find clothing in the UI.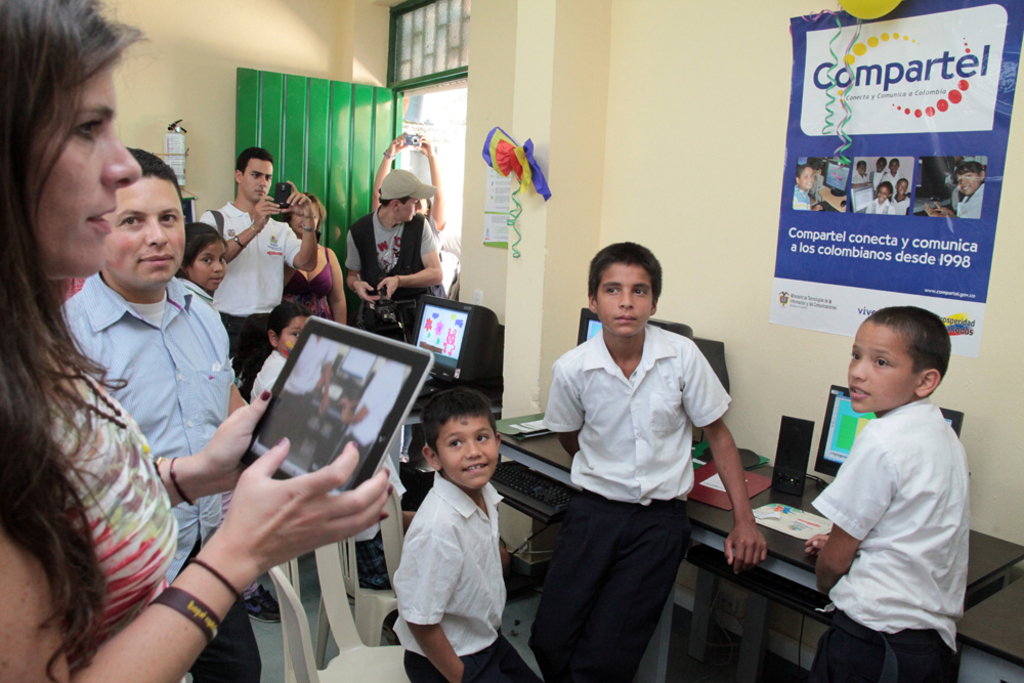
UI element at crop(794, 182, 809, 209).
